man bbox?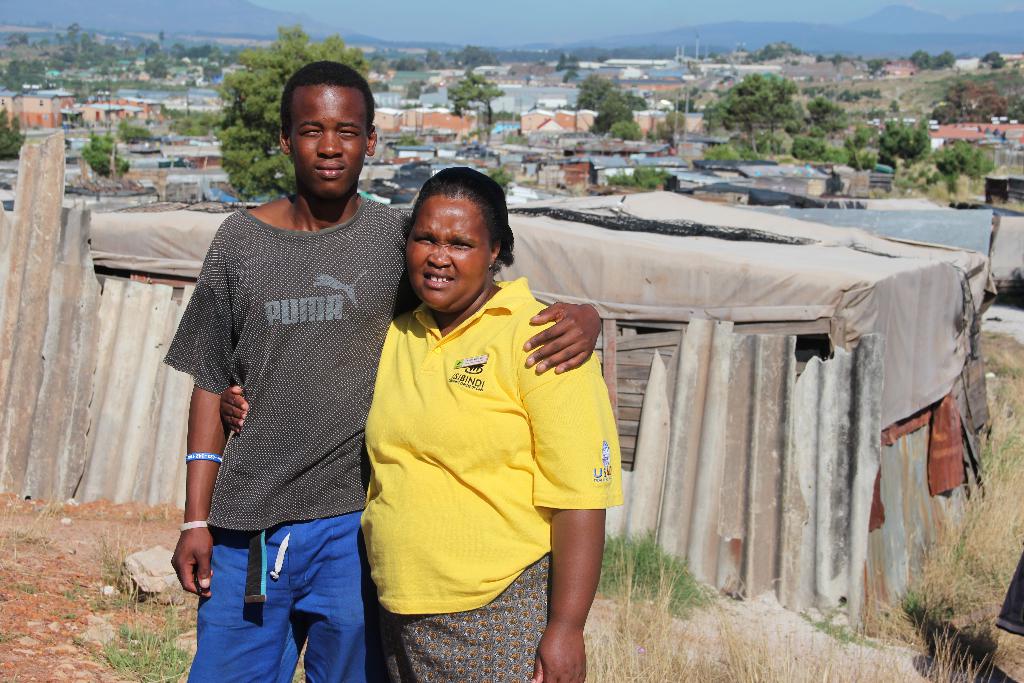
box=[162, 60, 604, 682]
